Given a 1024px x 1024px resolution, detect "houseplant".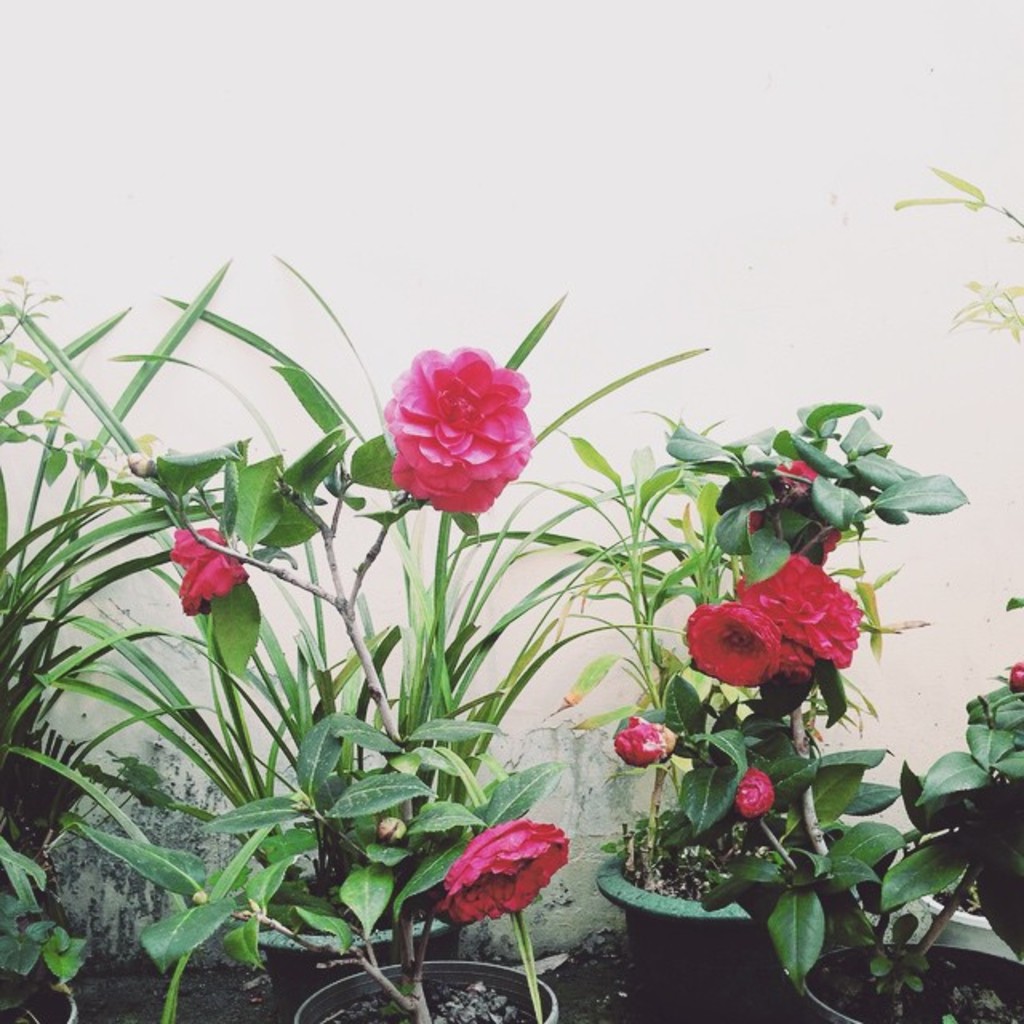
[58,712,573,1022].
